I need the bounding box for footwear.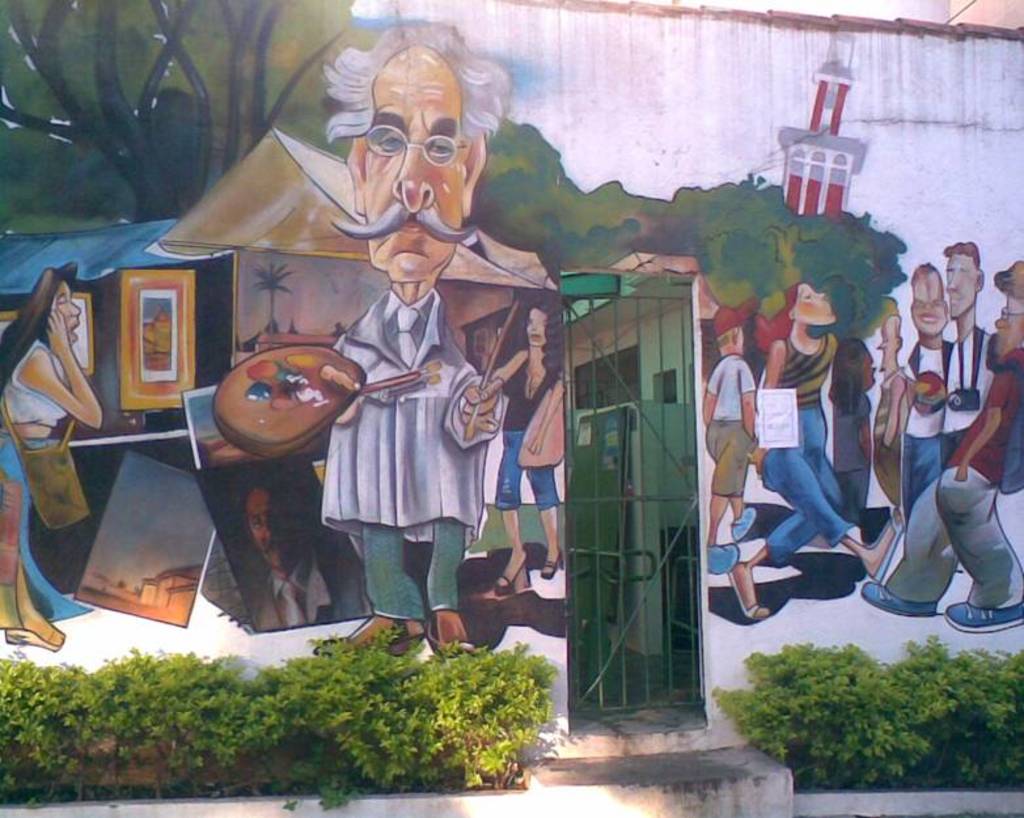
Here it is: (858, 580, 936, 620).
